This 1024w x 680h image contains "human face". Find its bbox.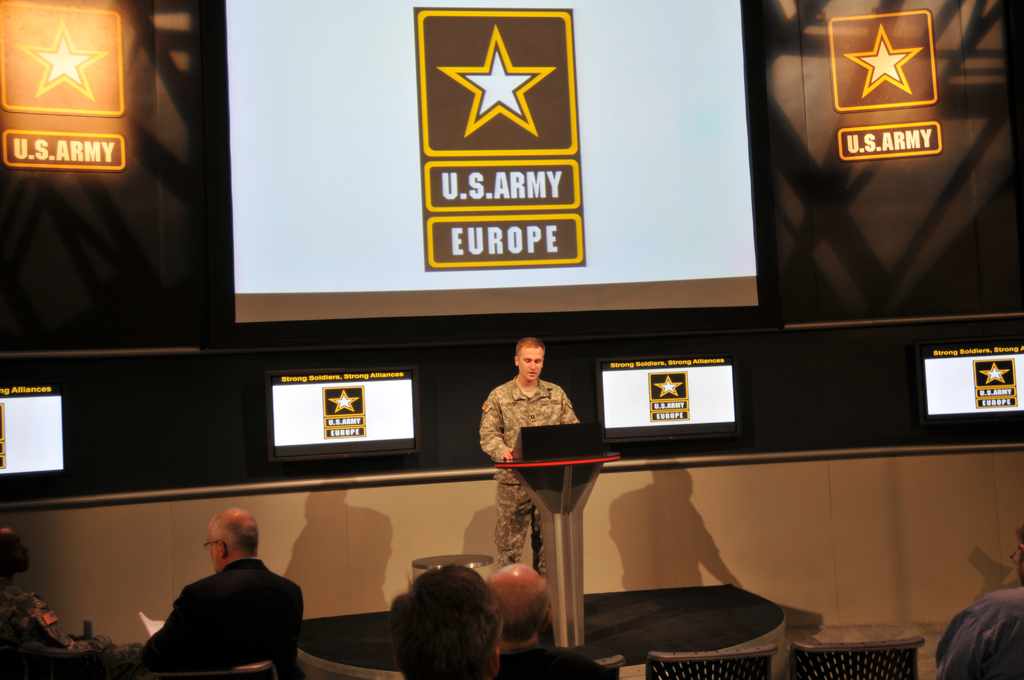
bbox(5, 534, 29, 569).
